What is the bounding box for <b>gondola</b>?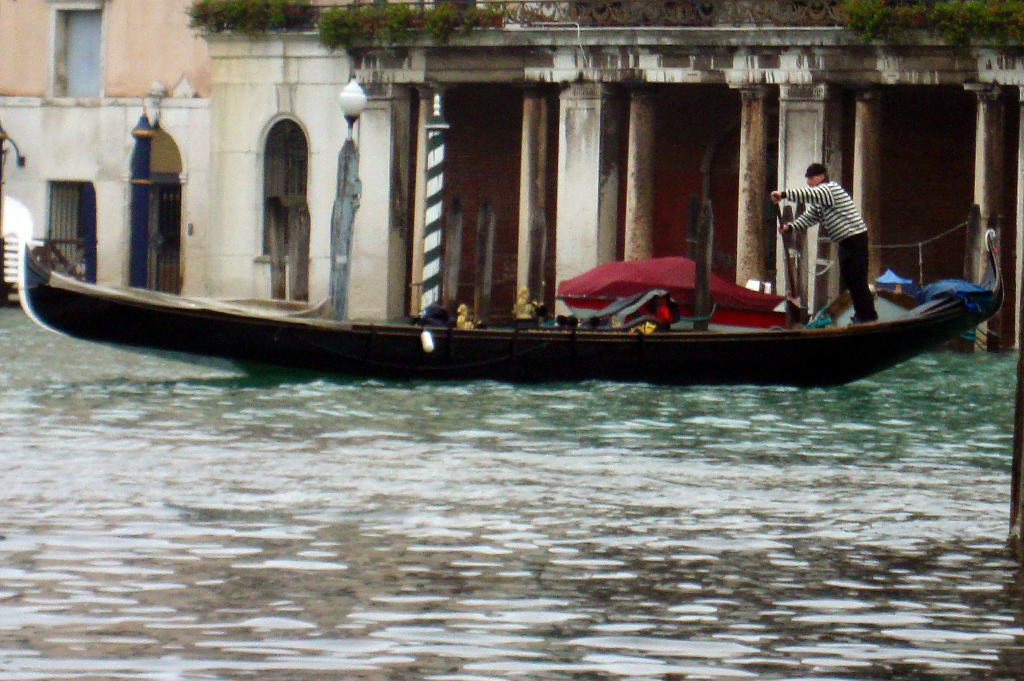
x1=0 y1=98 x2=983 y2=396.
